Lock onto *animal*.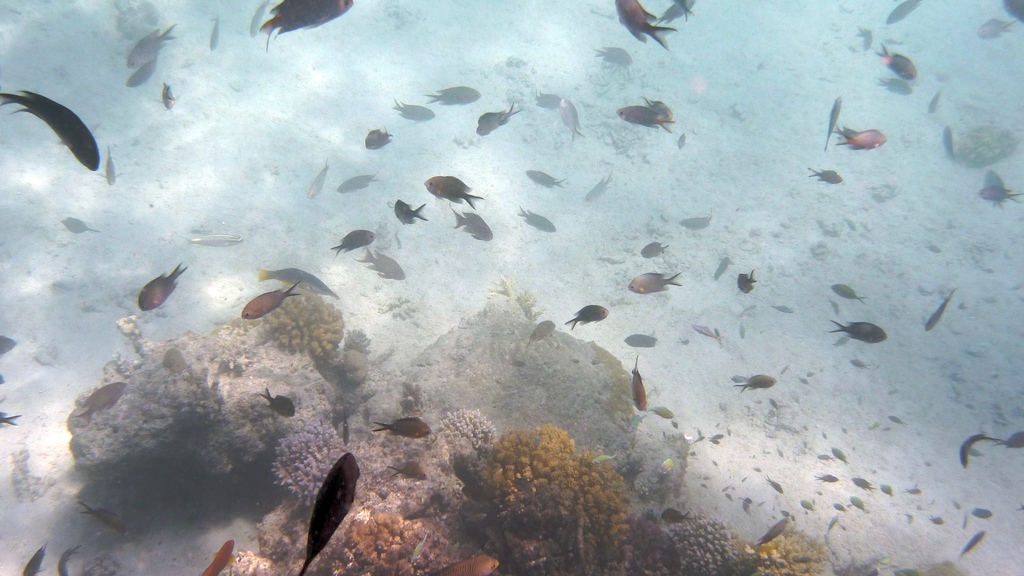
Locked: [left=243, top=280, right=301, bottom=319].
